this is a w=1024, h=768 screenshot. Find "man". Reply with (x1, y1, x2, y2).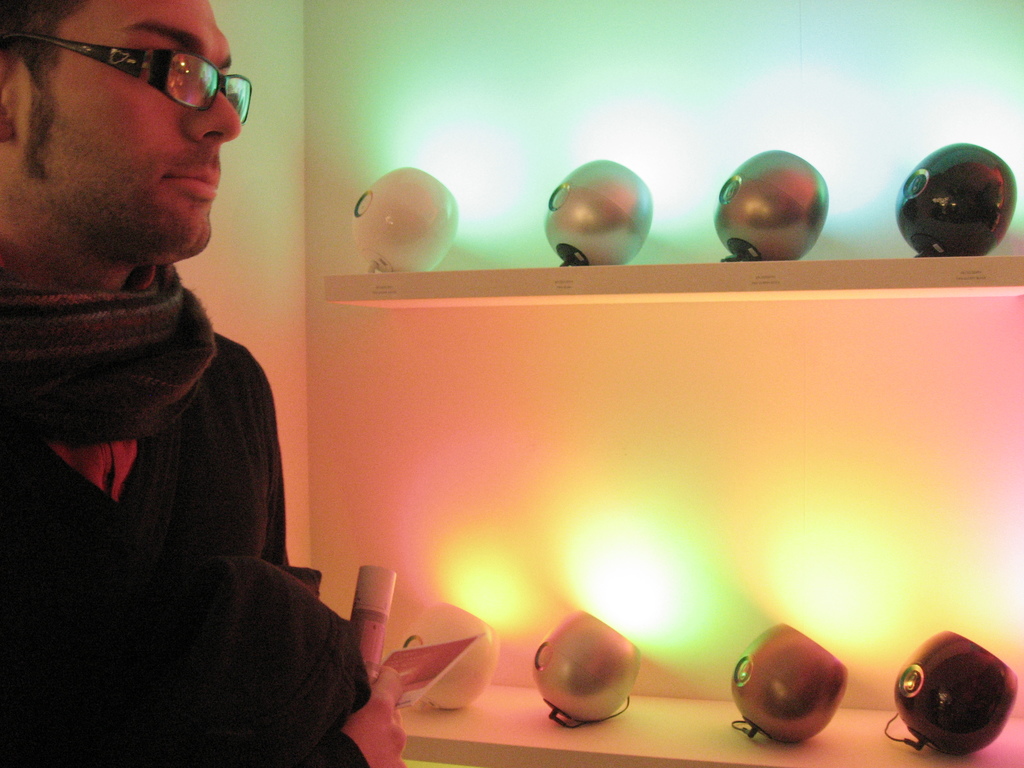
(0, 10, 297, 728).
